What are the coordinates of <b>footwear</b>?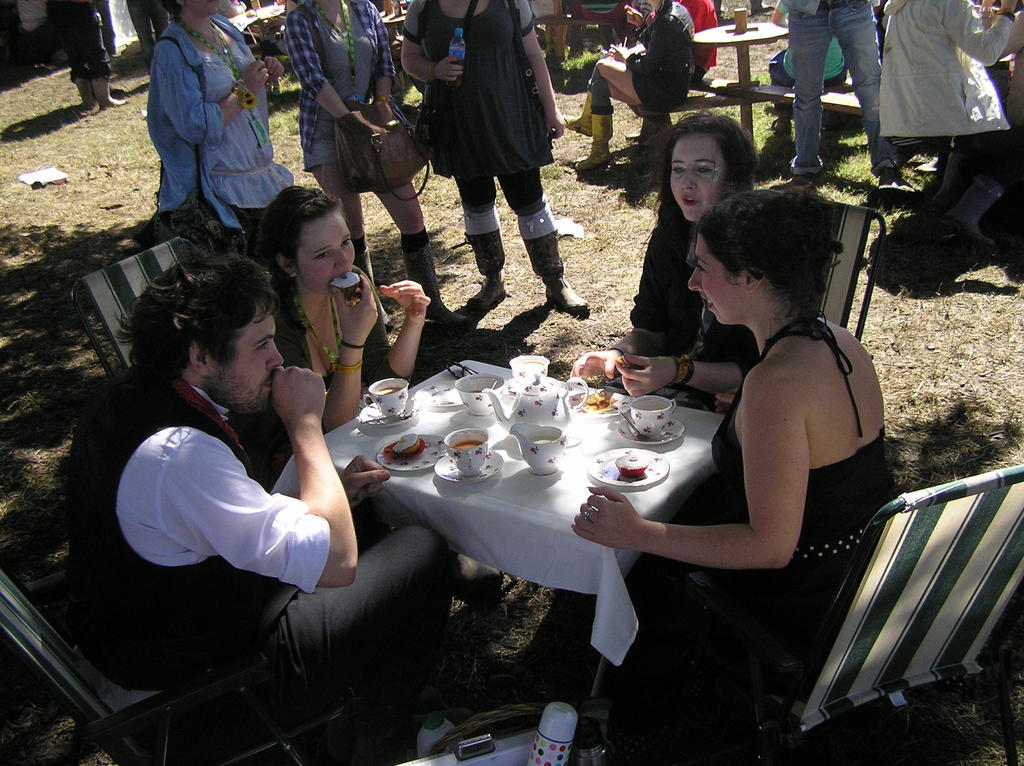
region(573, 103, 616, 177).
